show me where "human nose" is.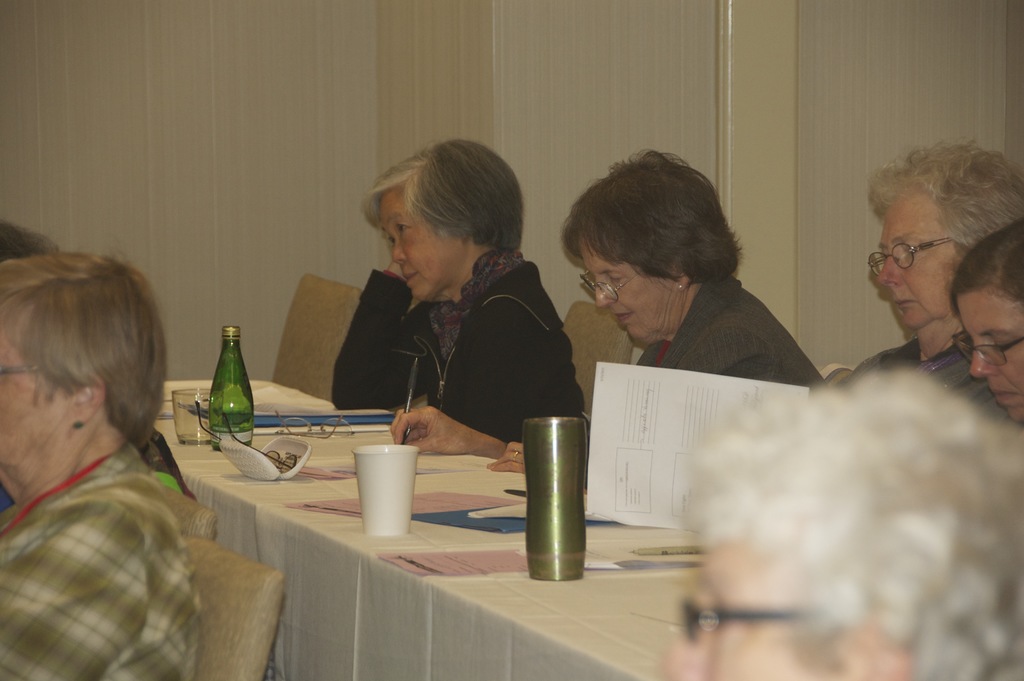
"human nose" is at region(877, 254, 900, 283).
